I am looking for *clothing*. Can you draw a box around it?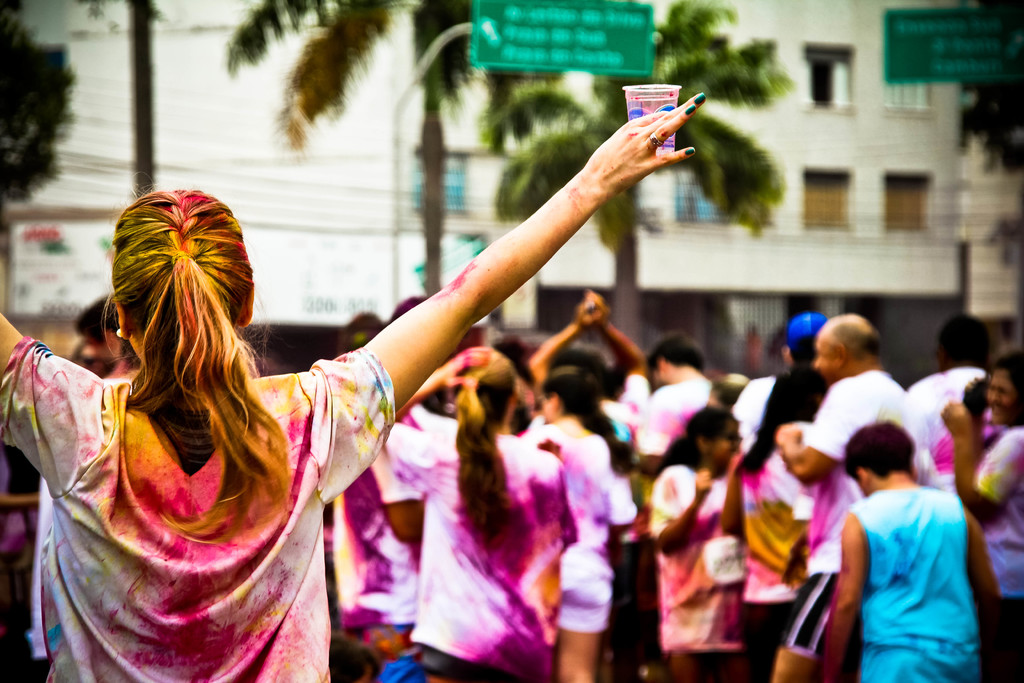
Sure, the bounding box is select_region(636, 366, 702, 479).
